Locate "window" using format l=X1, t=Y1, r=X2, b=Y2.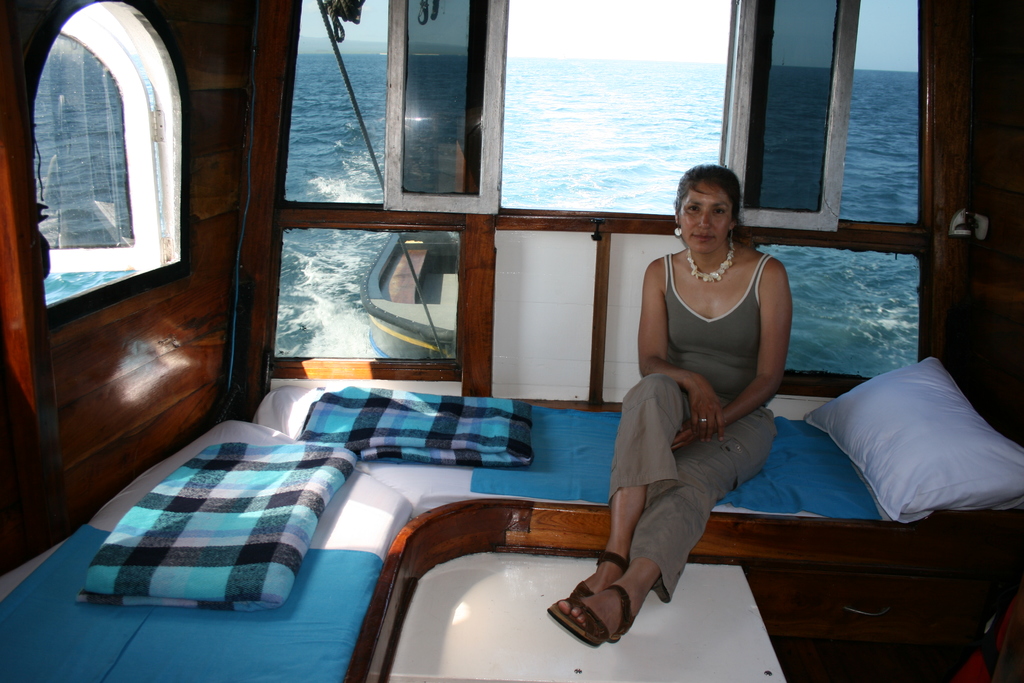
l=404, t=0, r=492, b=195.
